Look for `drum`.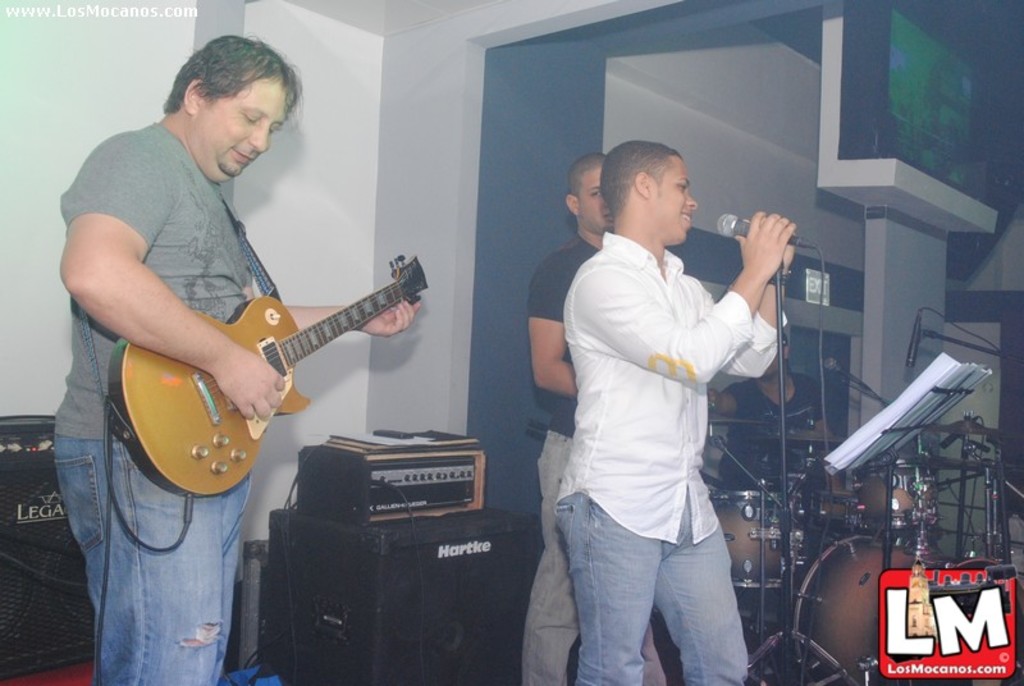
Found: bbox=[778, 535, 928, 685].
